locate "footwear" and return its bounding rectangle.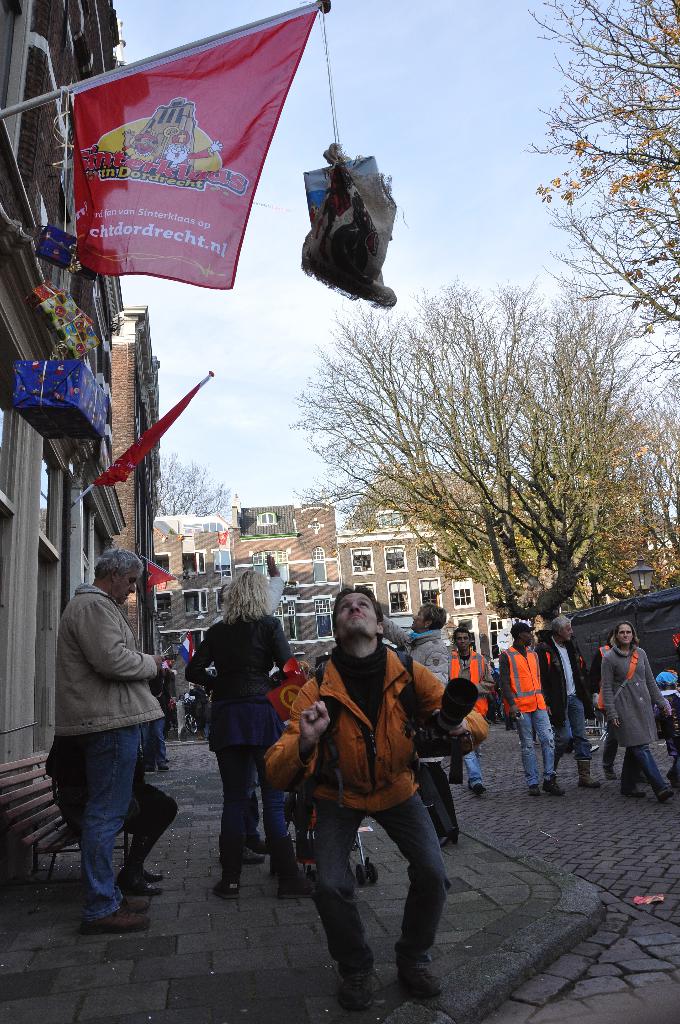
rect(245, 845, 259, 861).
